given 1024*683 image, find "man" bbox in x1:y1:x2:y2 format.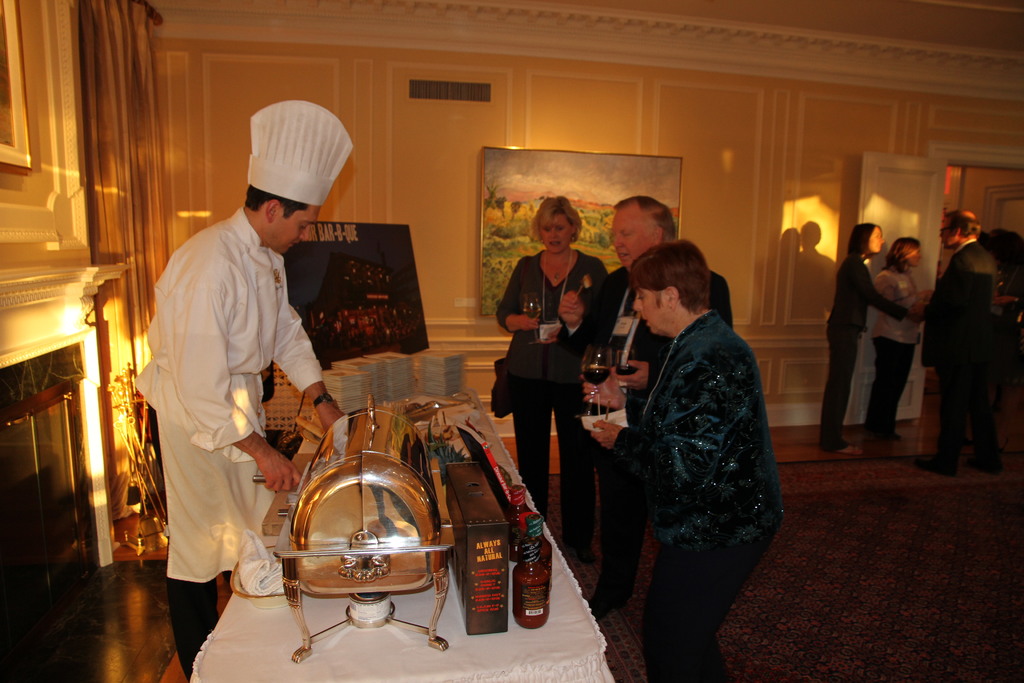
580:195:733:620.
